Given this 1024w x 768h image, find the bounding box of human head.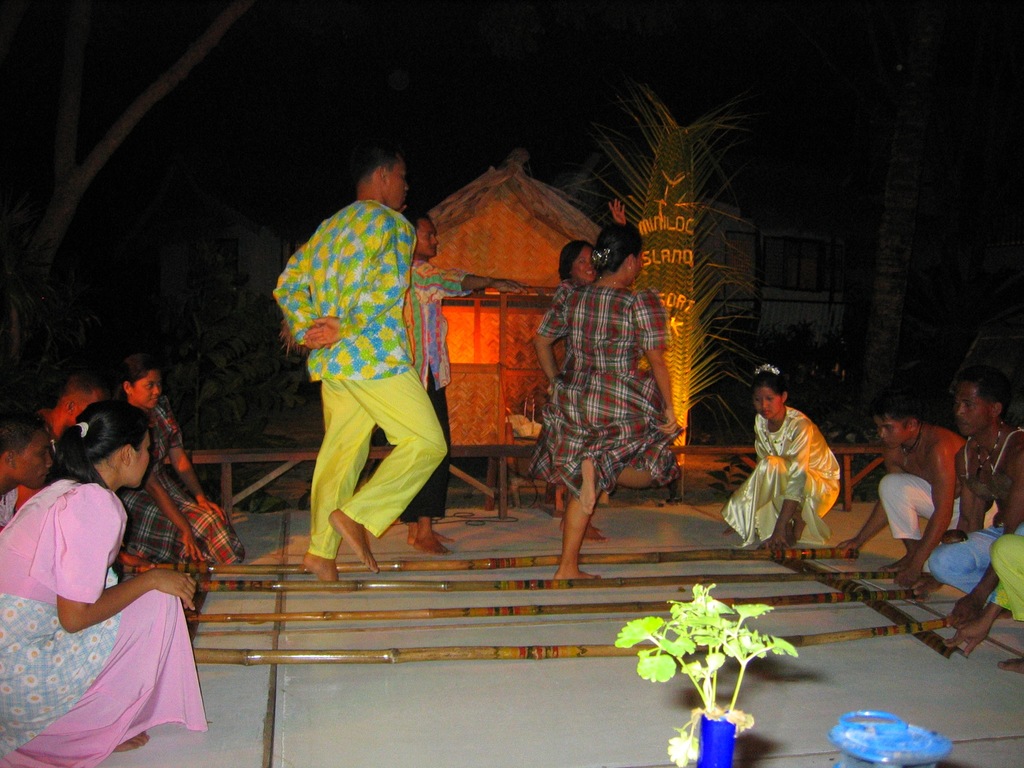
(left=589, top=219, right=650, bottom=277).
